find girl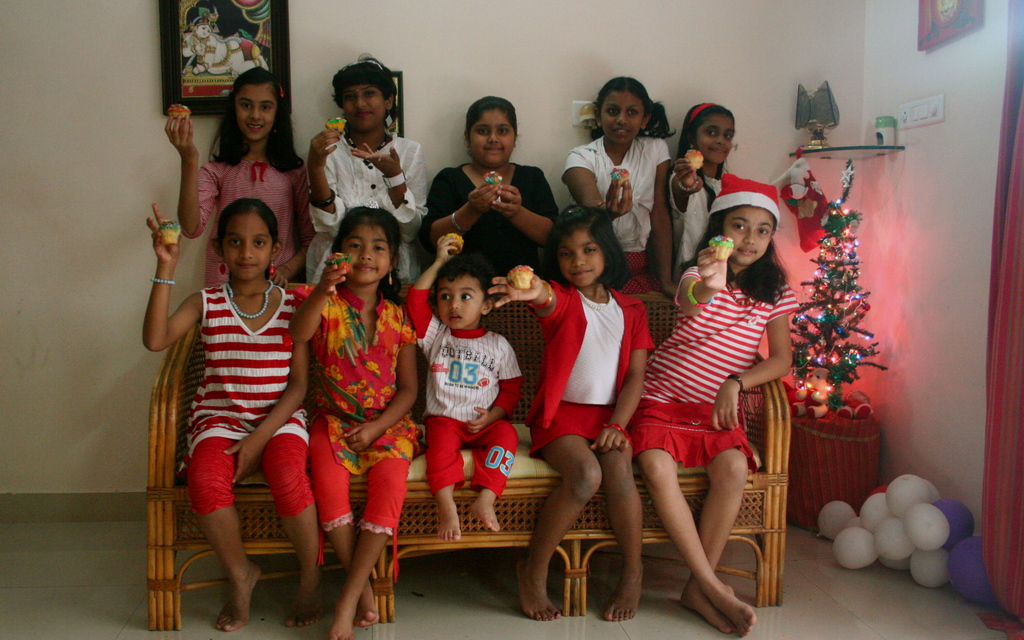
box(304, 55, 429, 277)
